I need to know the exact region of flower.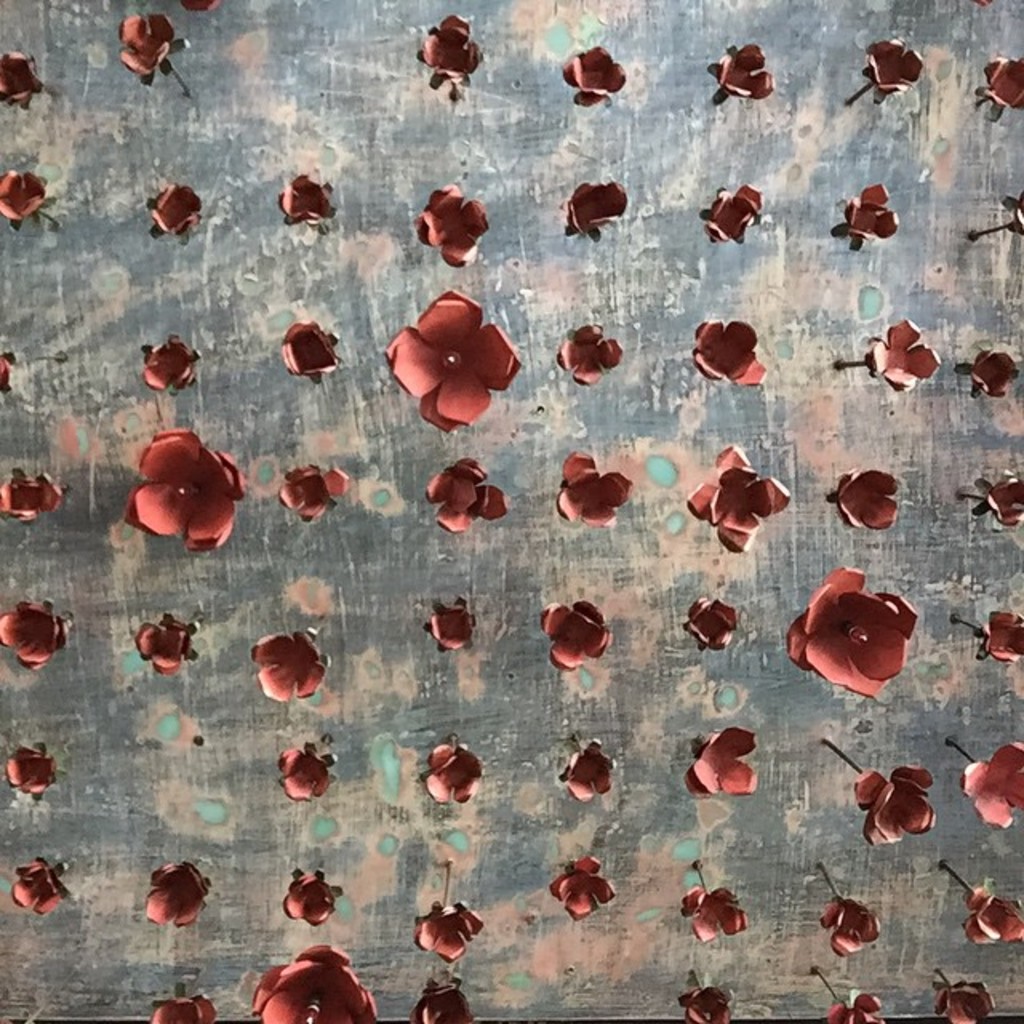
Region: 862 35 923 104.
